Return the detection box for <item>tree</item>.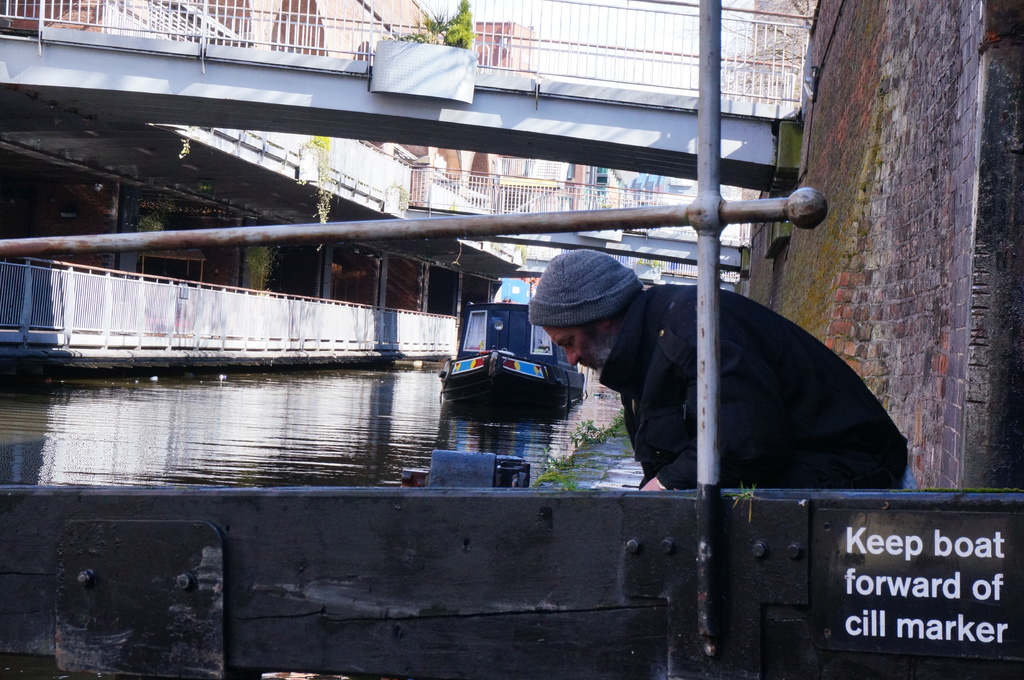
[716, 0, 820, 106].
